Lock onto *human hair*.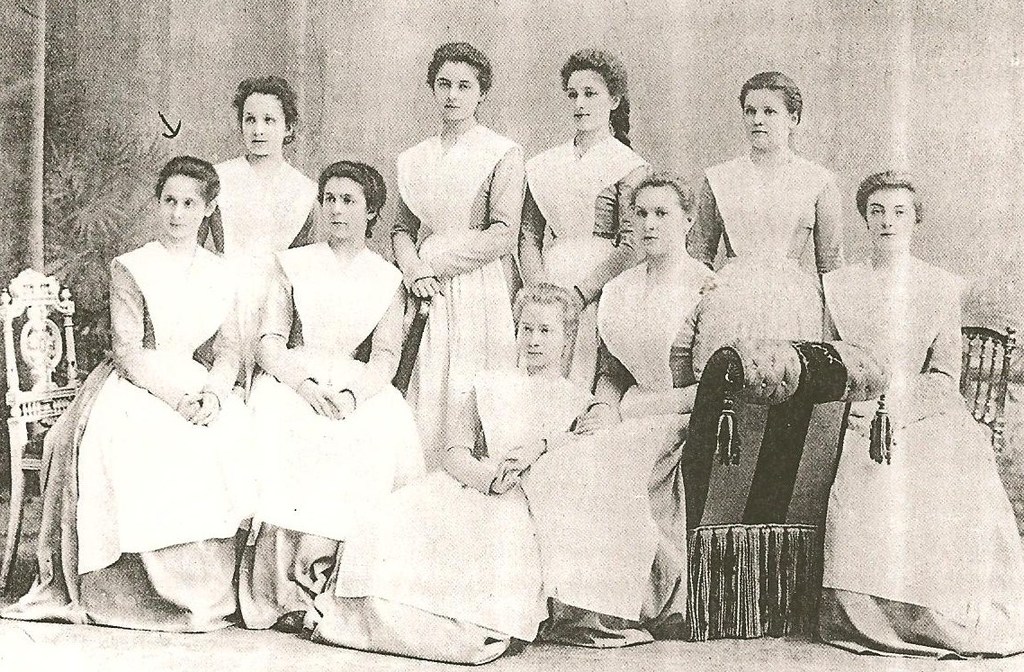
Locked: rect(235, 74, 295, 144).
